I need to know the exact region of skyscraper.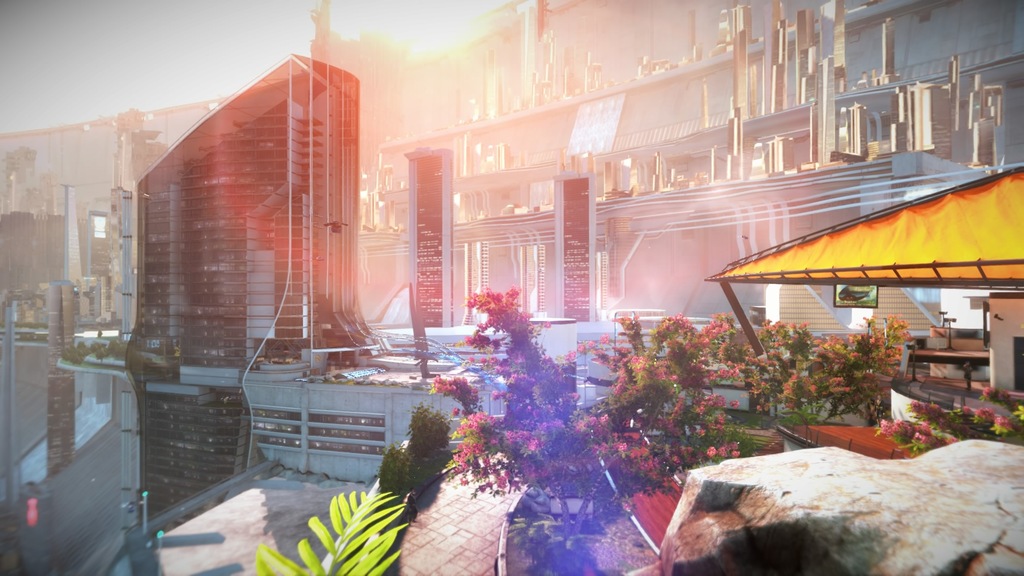
Region: <box>125,47,376,536</box>.
